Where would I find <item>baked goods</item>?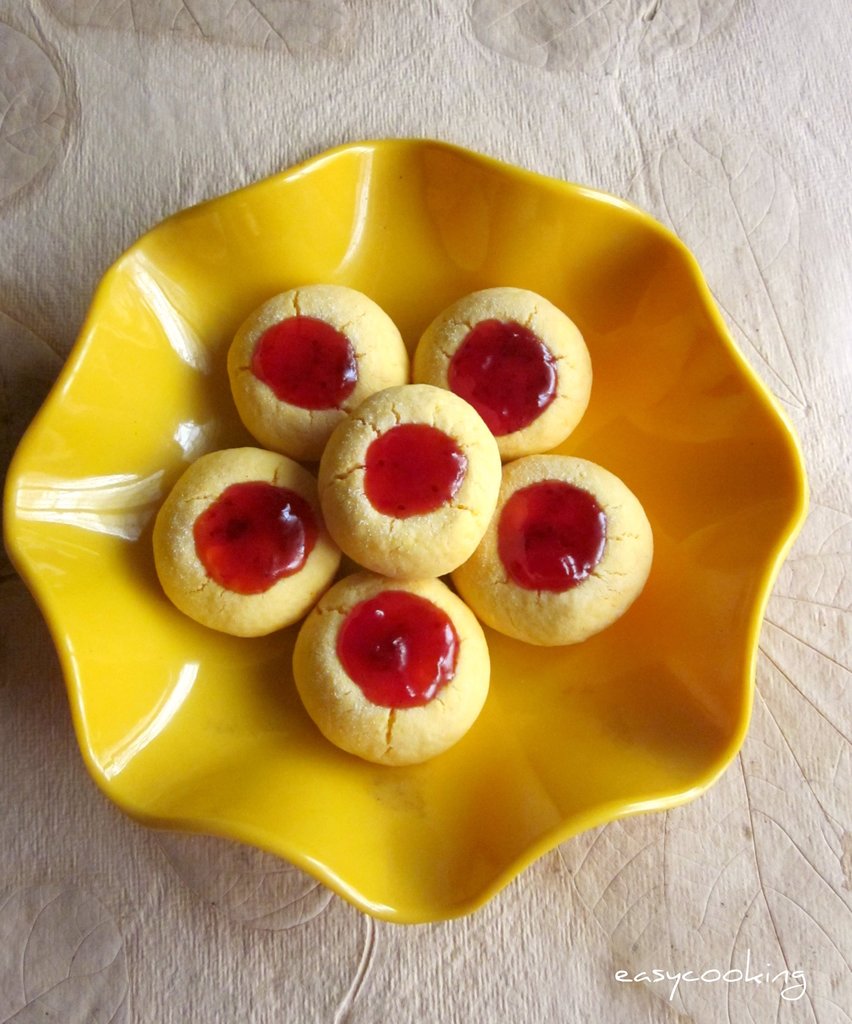
At Rect(223, 283, 408, 467).
